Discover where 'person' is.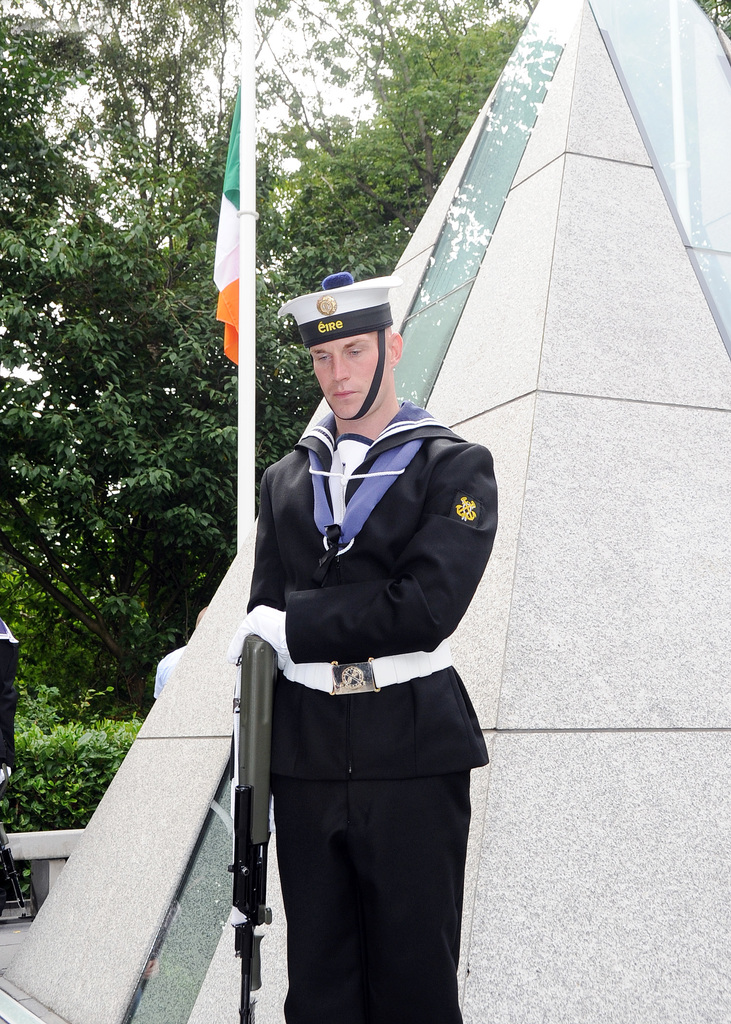
Discovered at bbox(193, 236, 506, 1023).
